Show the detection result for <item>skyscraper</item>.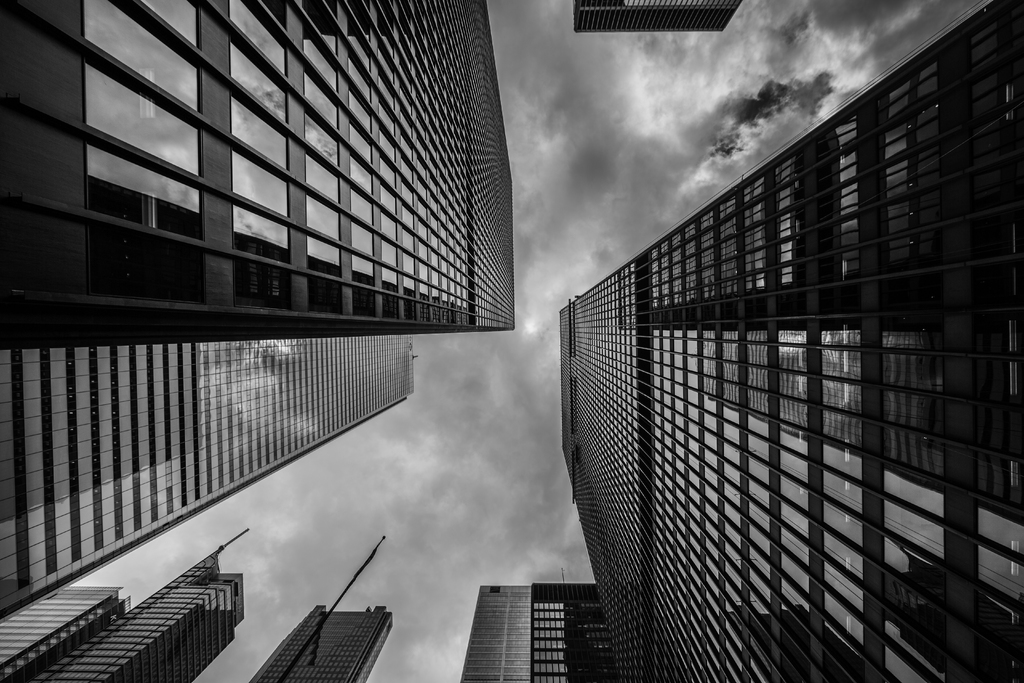
BBox(251, 537, 394, 679).
